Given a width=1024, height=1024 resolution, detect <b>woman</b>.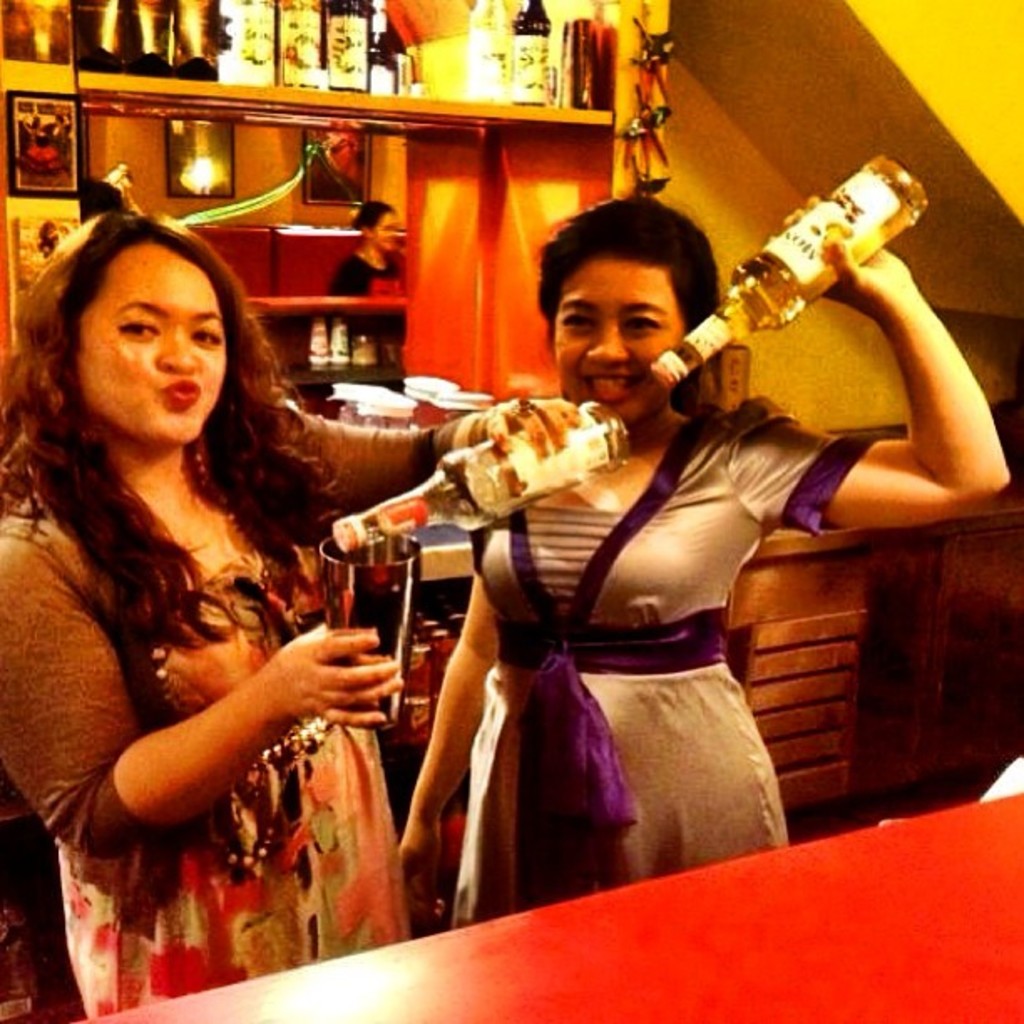
box=[12, 197, 432, 979].
